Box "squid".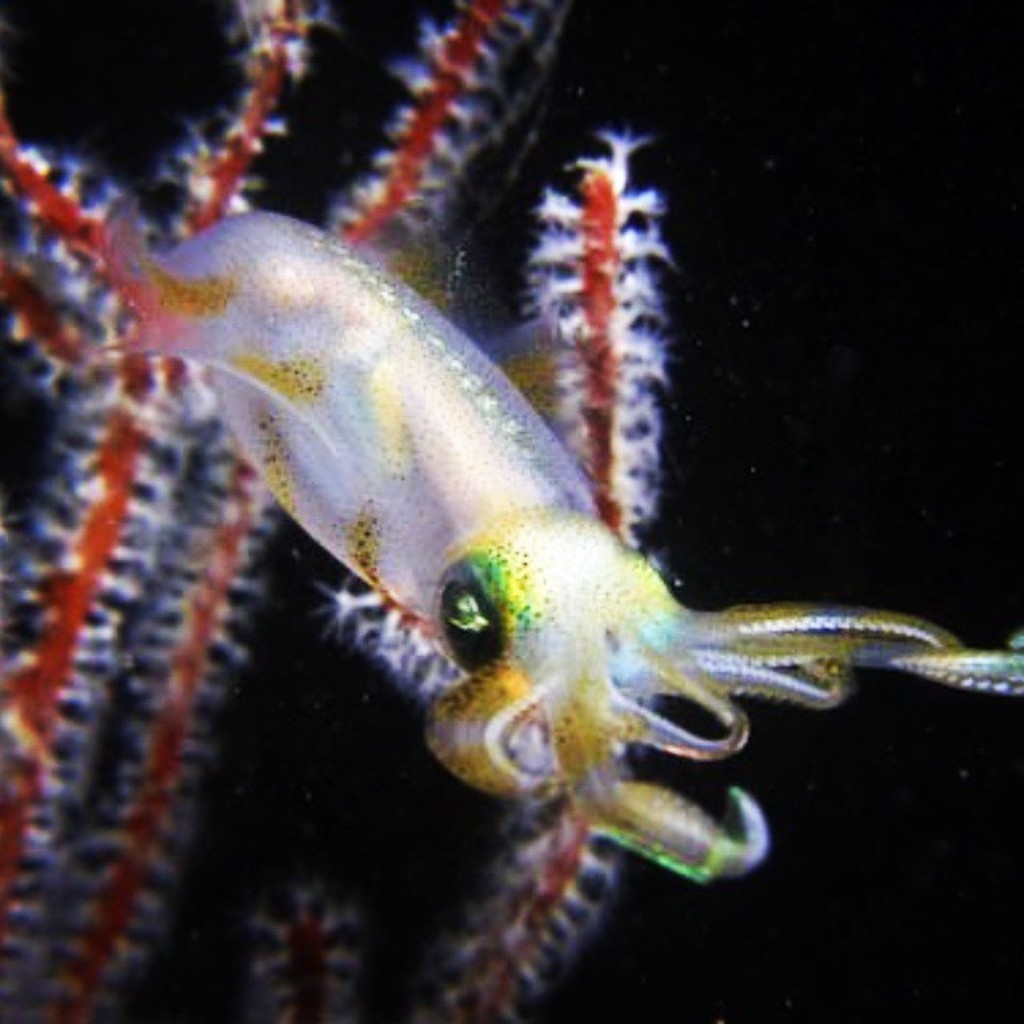
[x1=104, y1=211, x2=1022, y2=886].
